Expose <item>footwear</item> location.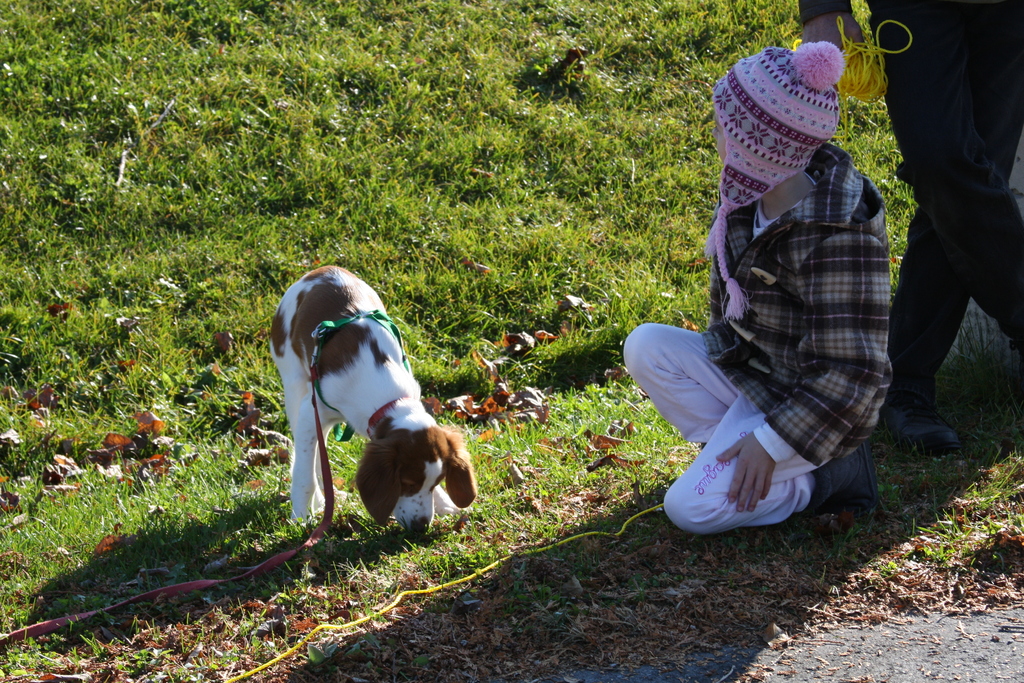
Exposed at locate(811, 441, 879, 517).
